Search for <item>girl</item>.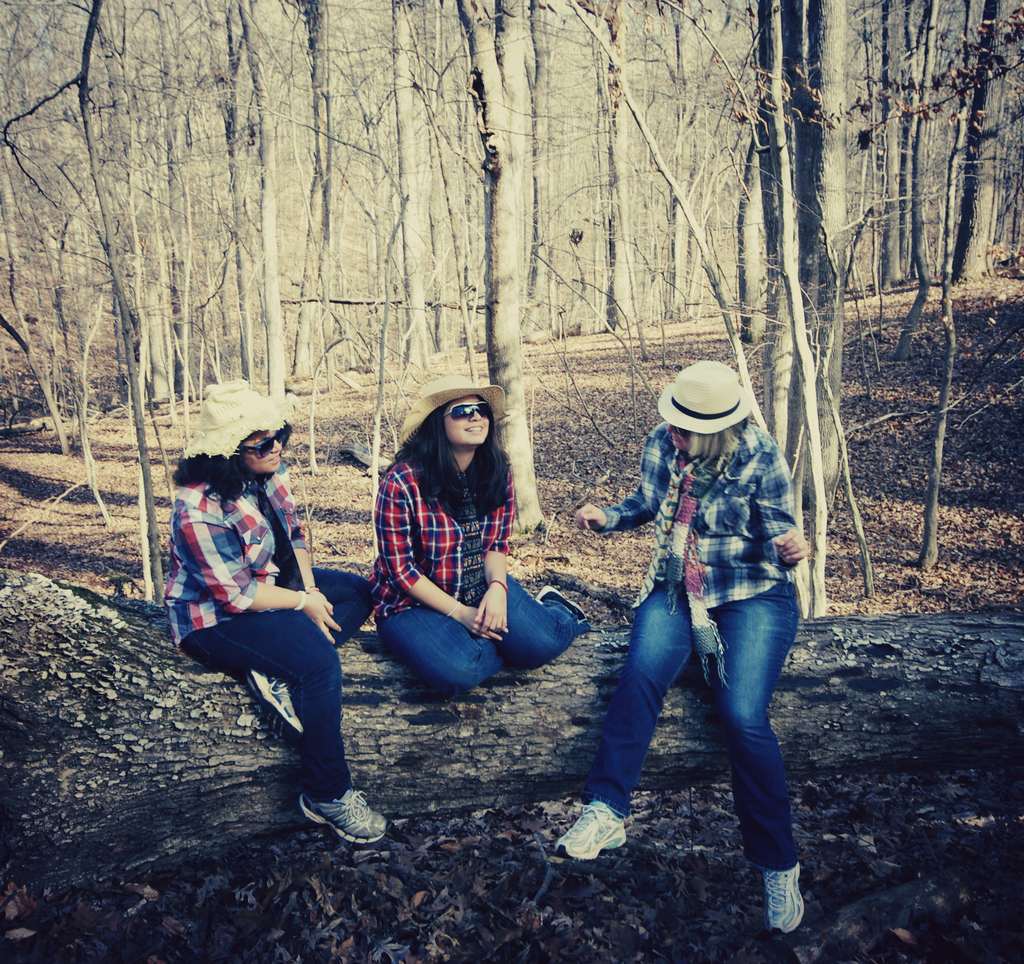
Found at <region>573, 371, 804, 932</region>.
